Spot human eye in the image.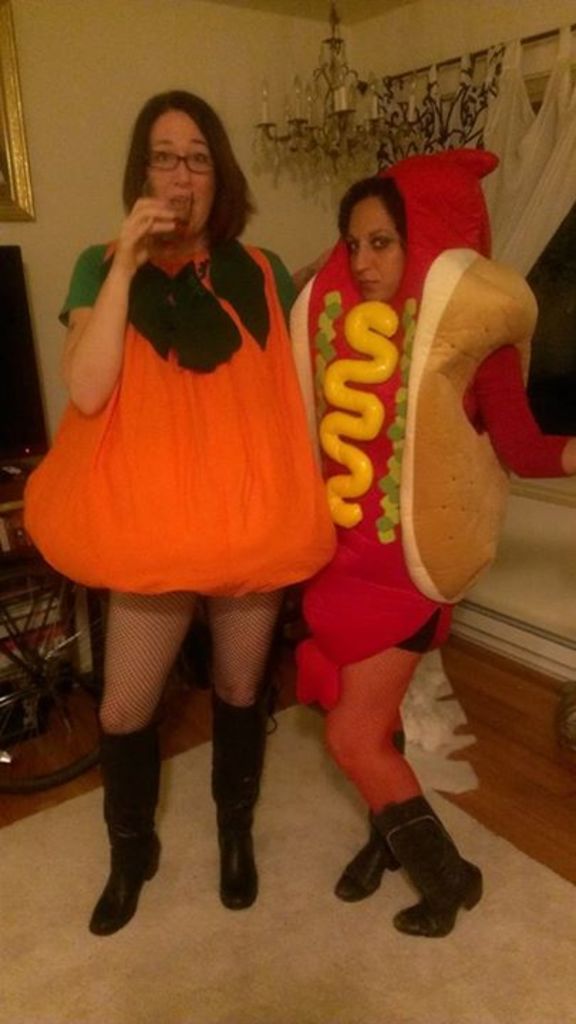
human eye found at left=156, top=151, right=174, bottom=168.
